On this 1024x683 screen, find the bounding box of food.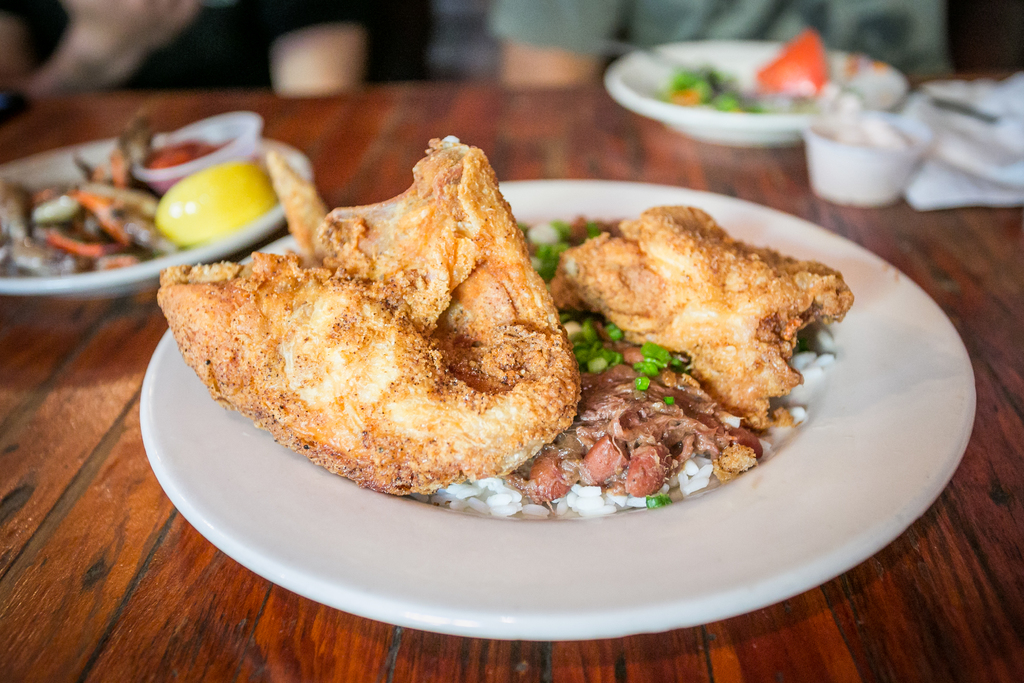
Bounding box: left=0, top=106, right=278, bottom=278.
